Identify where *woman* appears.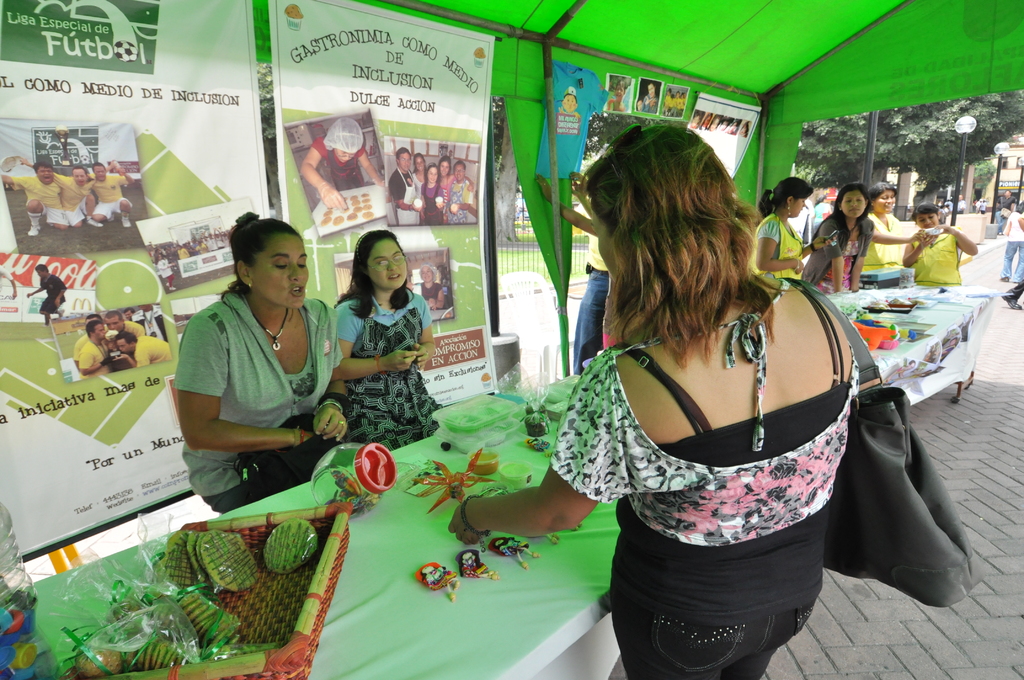
Appears at {"x1": 529, "y1": 173, "x2": 611, "y2": 371}.
